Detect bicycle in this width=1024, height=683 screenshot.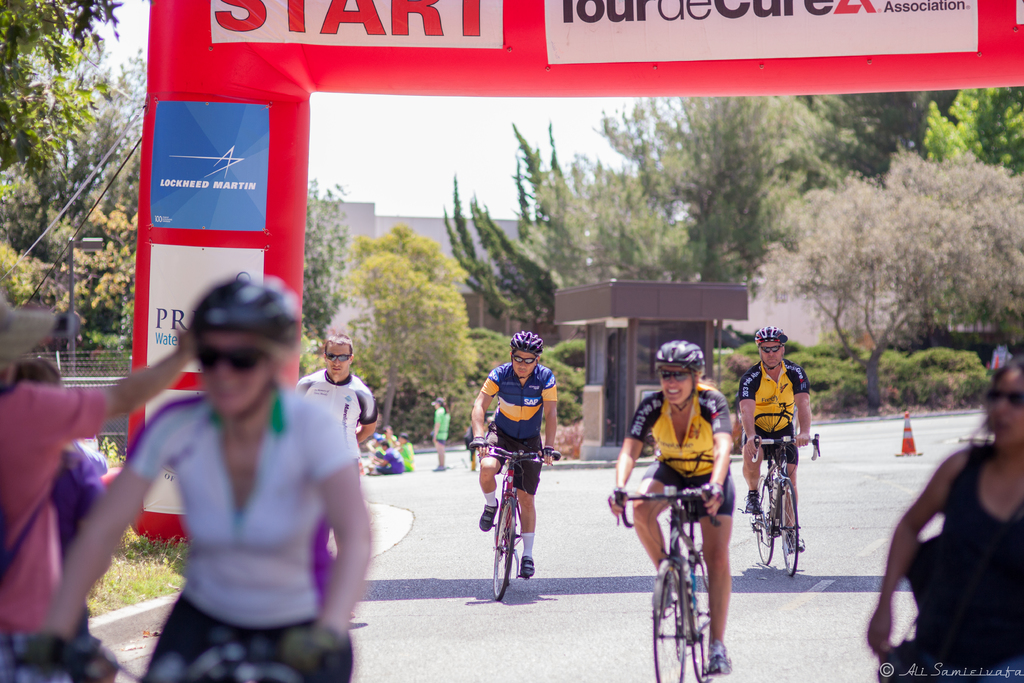
Detection: [left=0, top=629, right=342, bottom=682].
